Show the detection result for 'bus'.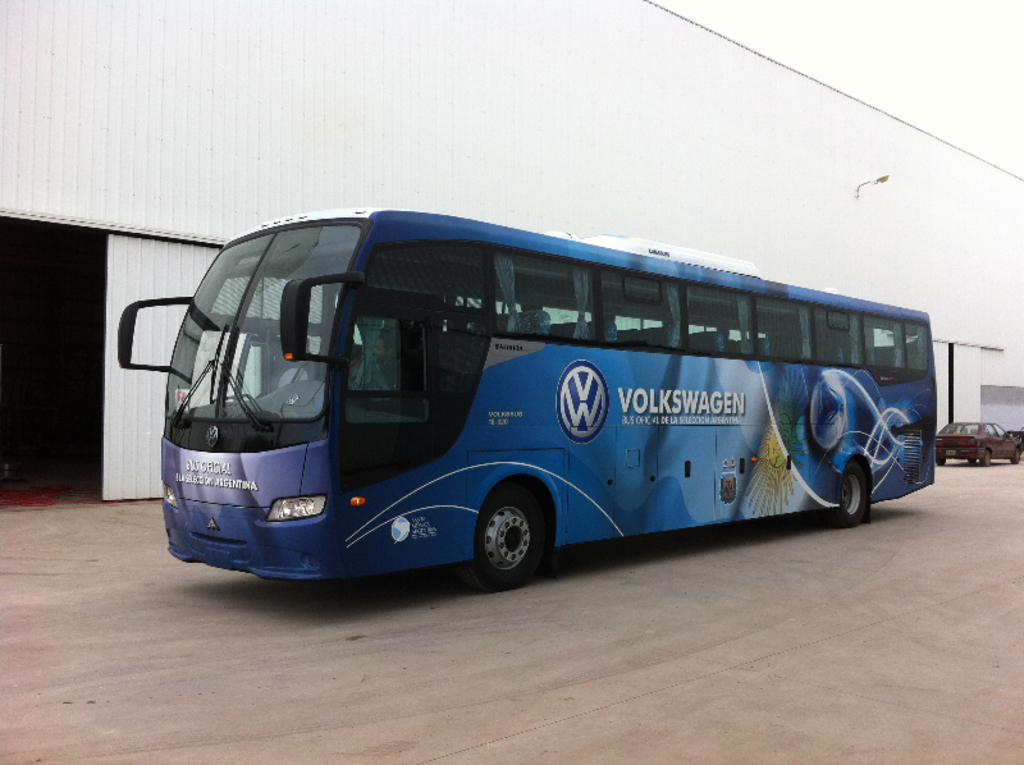
{"left": 114, "top": 202, "right": 941, "bottom": 583}.
